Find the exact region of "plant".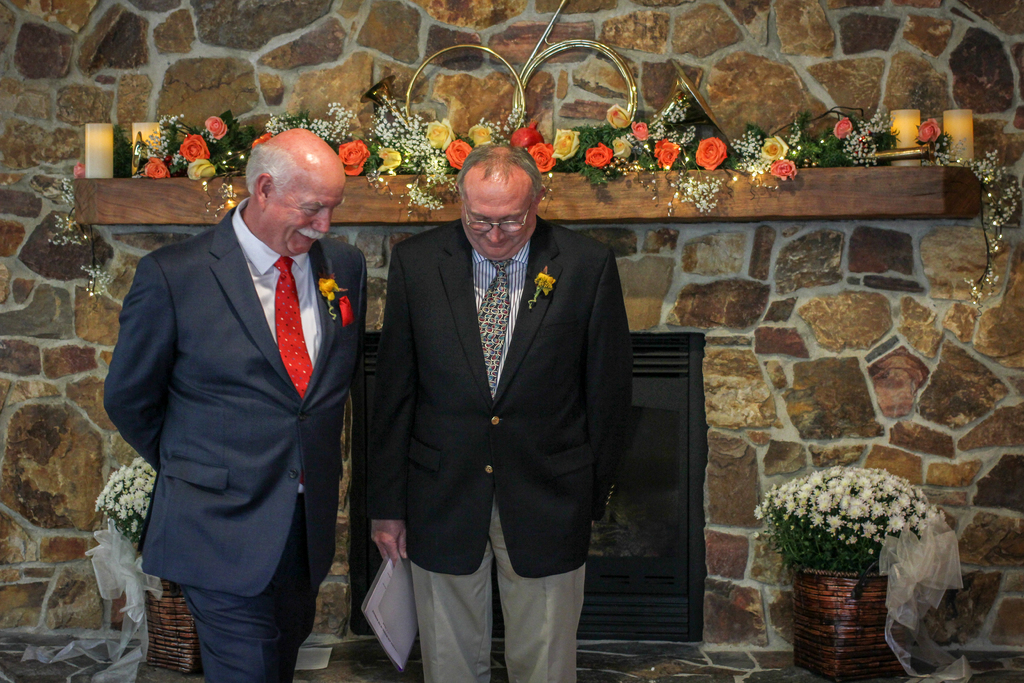
Exact region: box(97, 109, 259, 234).
